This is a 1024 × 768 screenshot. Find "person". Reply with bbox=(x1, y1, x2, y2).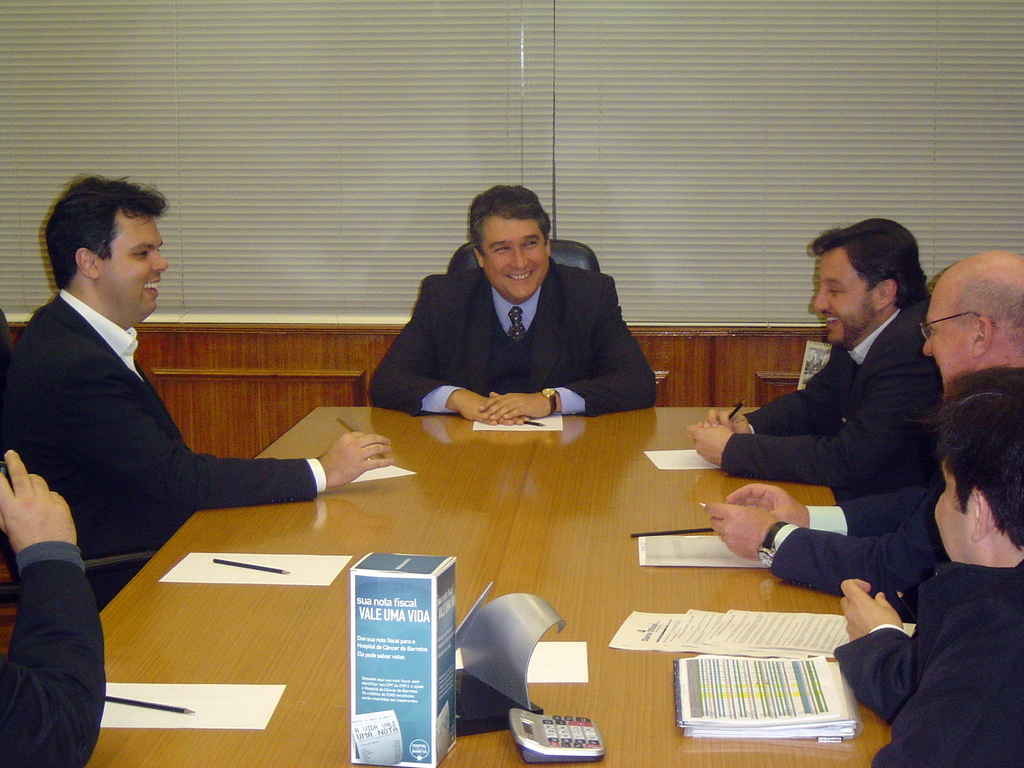
bbox=(709, 248, 1023, 621).
